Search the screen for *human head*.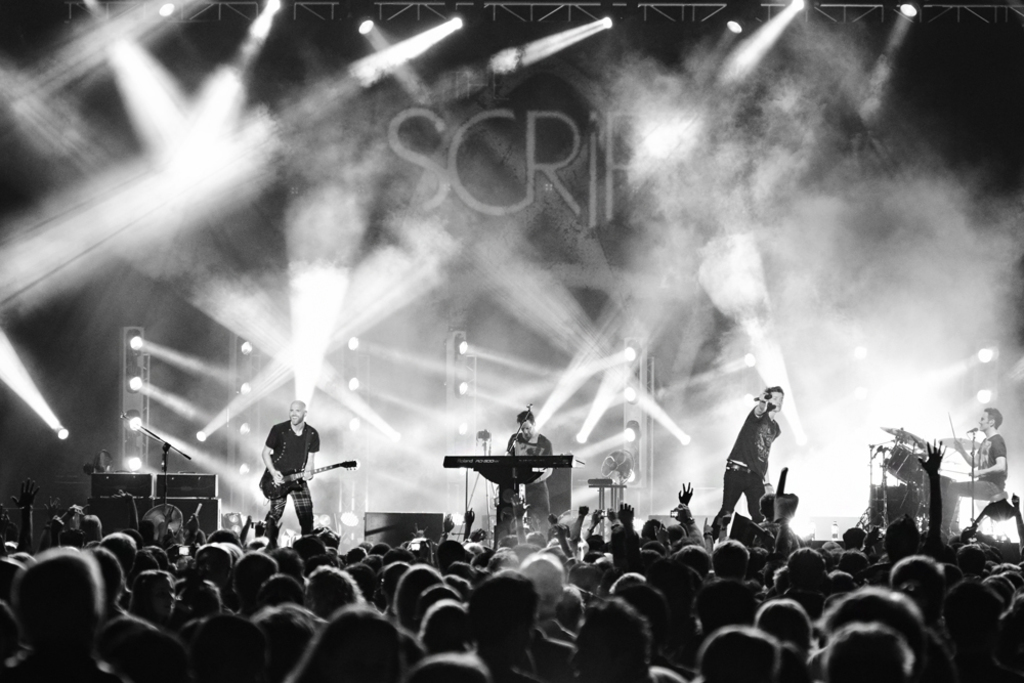
Found at box=[764, 383, 782, 412].
